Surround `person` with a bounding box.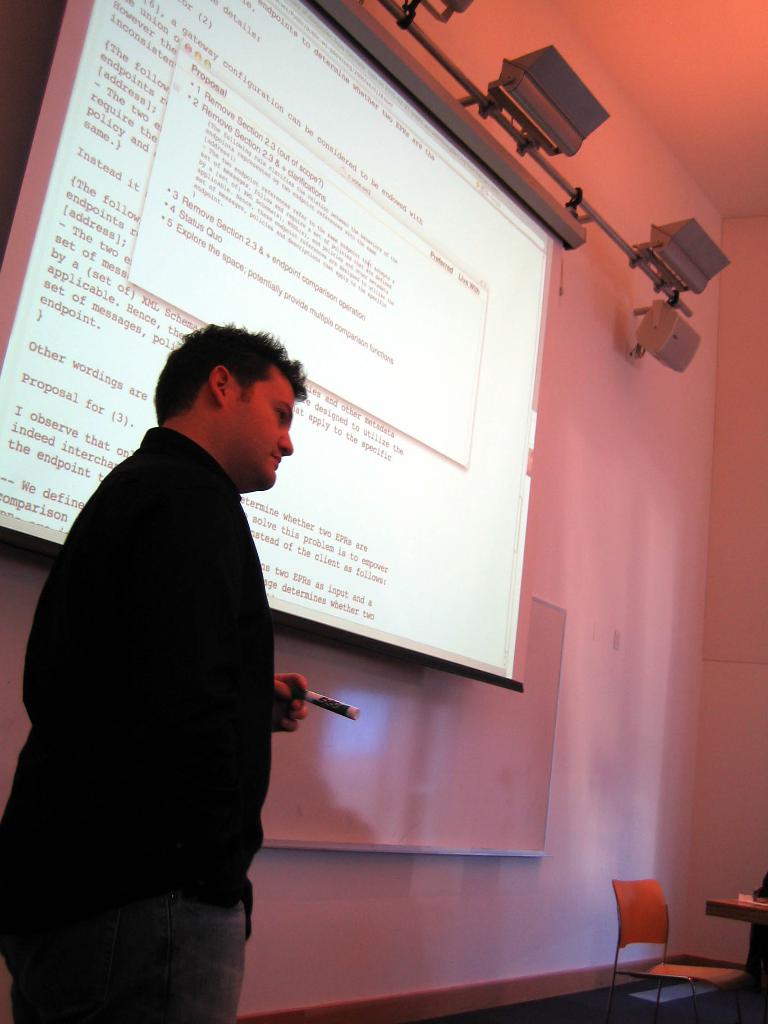
[36,300,351,993].
